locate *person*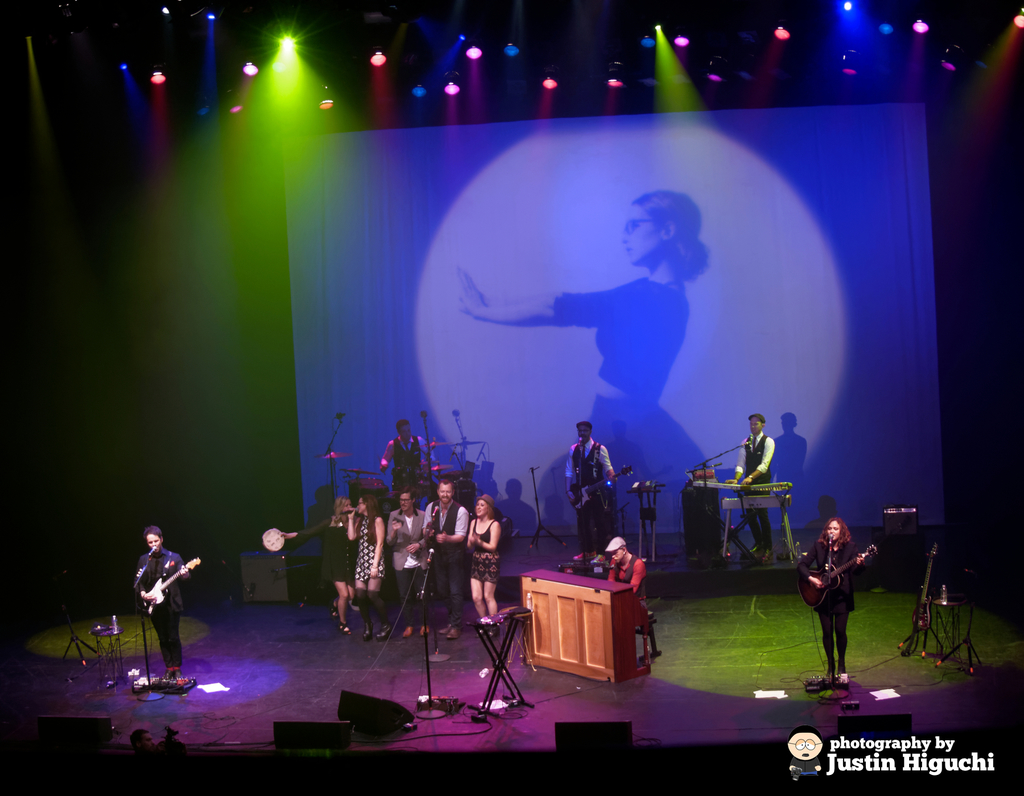
locate(278, 488, 366, 633)
